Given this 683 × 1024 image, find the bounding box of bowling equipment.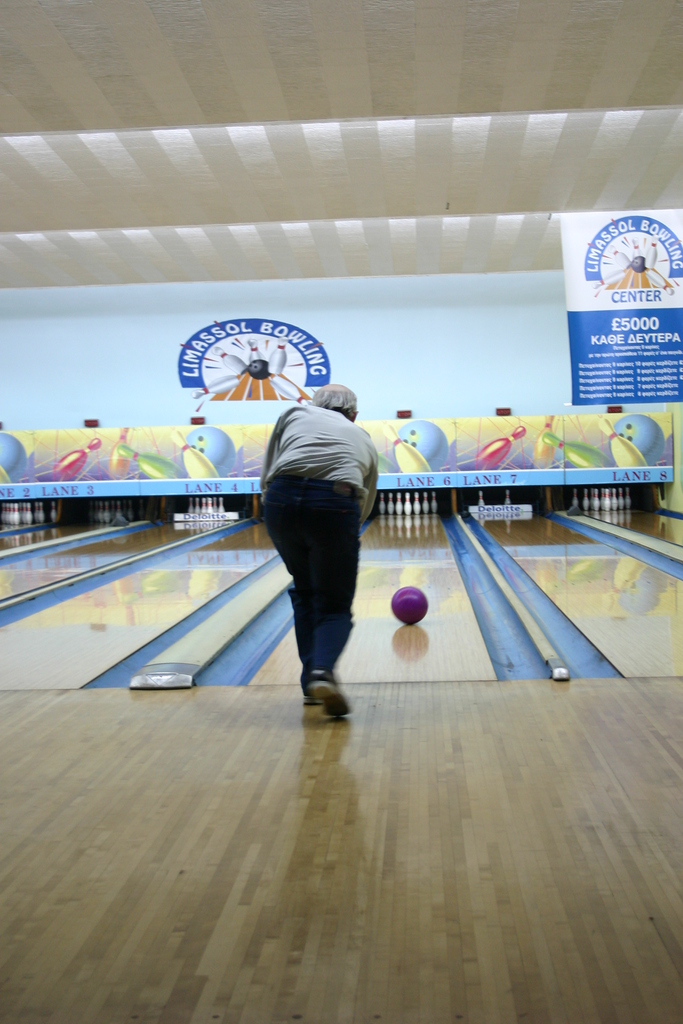
609:414:664:465.
